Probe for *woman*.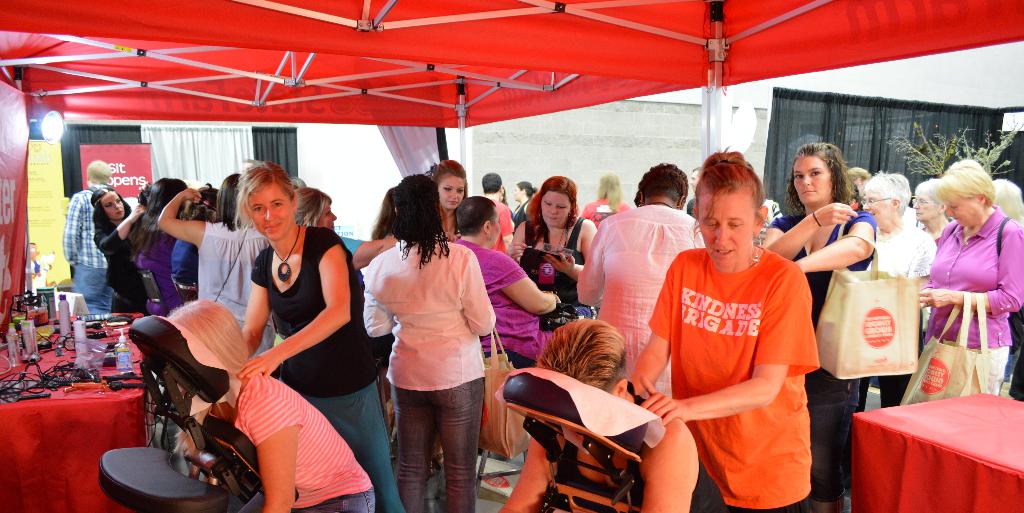
Probe result: <bbox>763, 143, 876, 512</bbox>.
